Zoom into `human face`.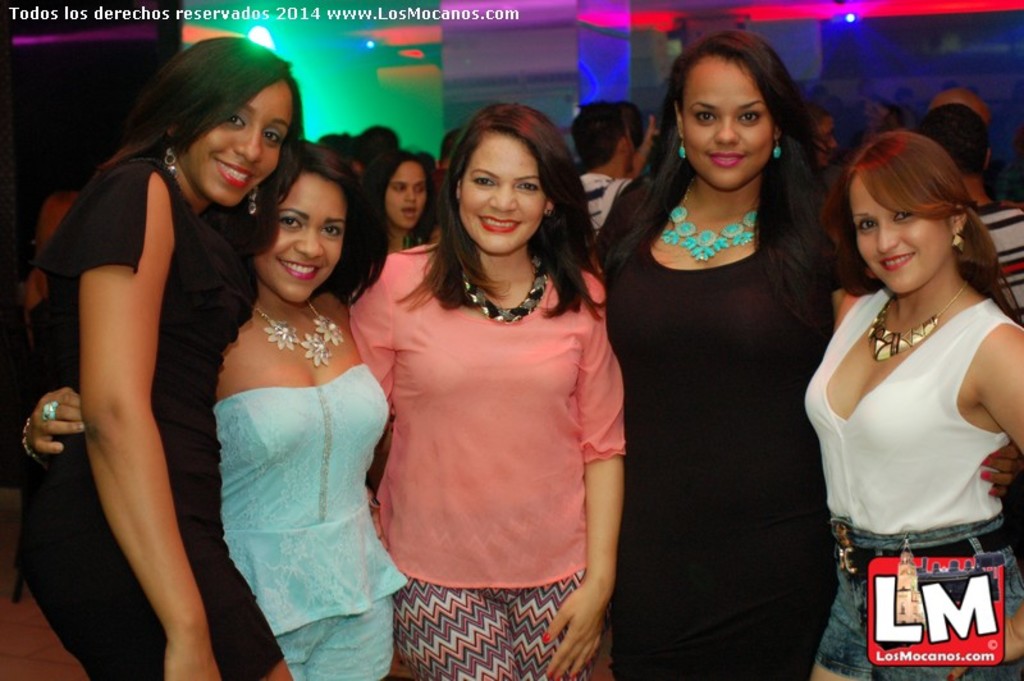
Zoom target: region(180, 84, 296, 202).
